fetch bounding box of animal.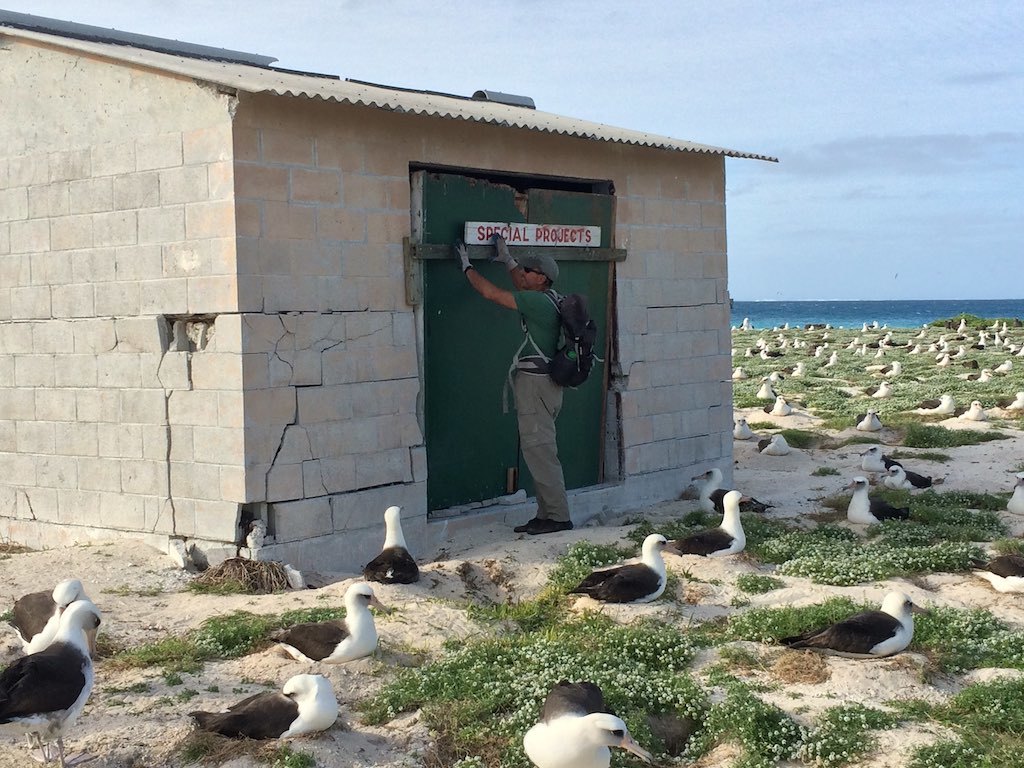
Bbox: <box>0,606,97,767</box>.
